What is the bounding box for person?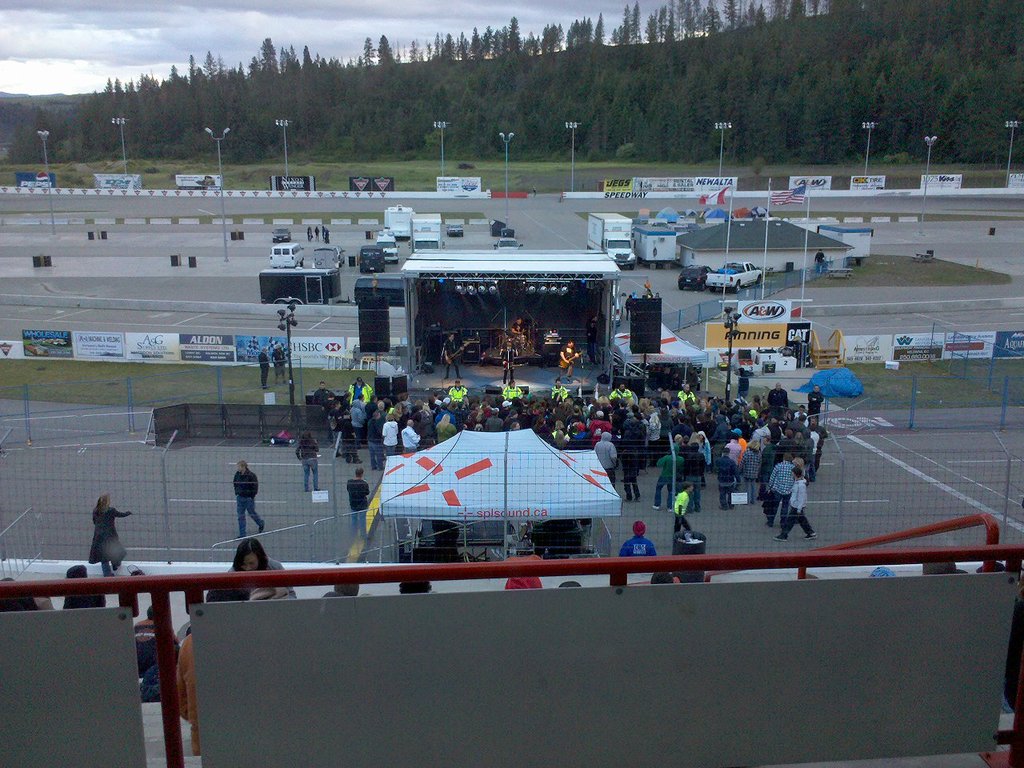
(left=512, top=319, right=526, bottom=339).
